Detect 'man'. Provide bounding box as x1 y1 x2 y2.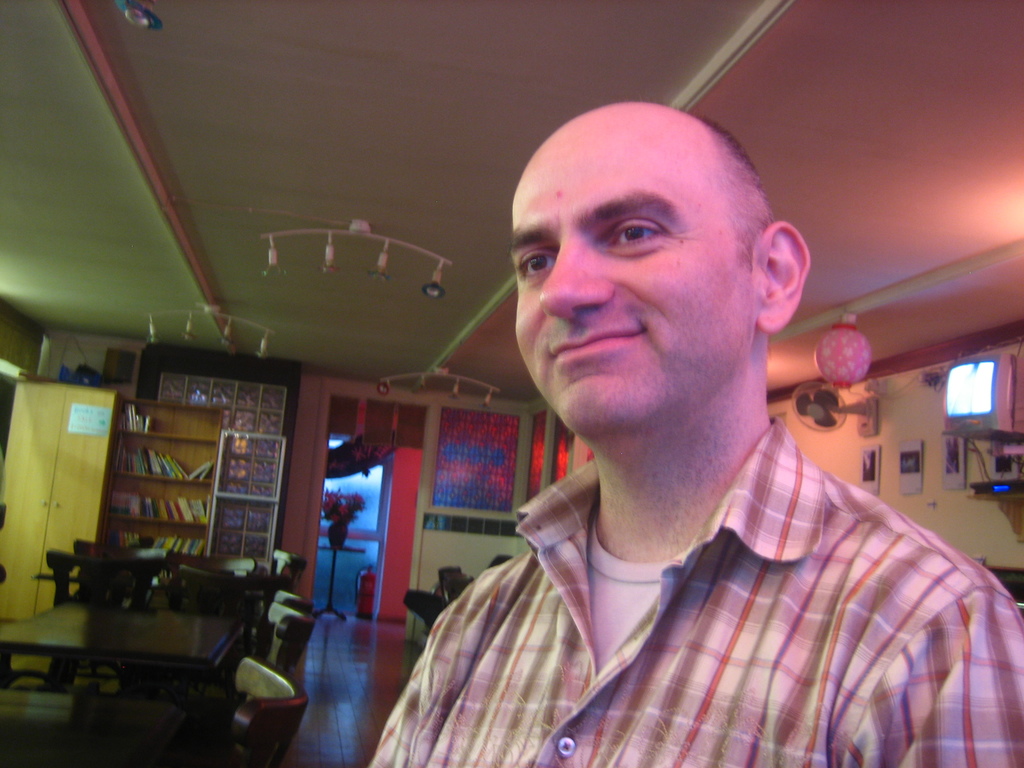
335 97 979 767.
